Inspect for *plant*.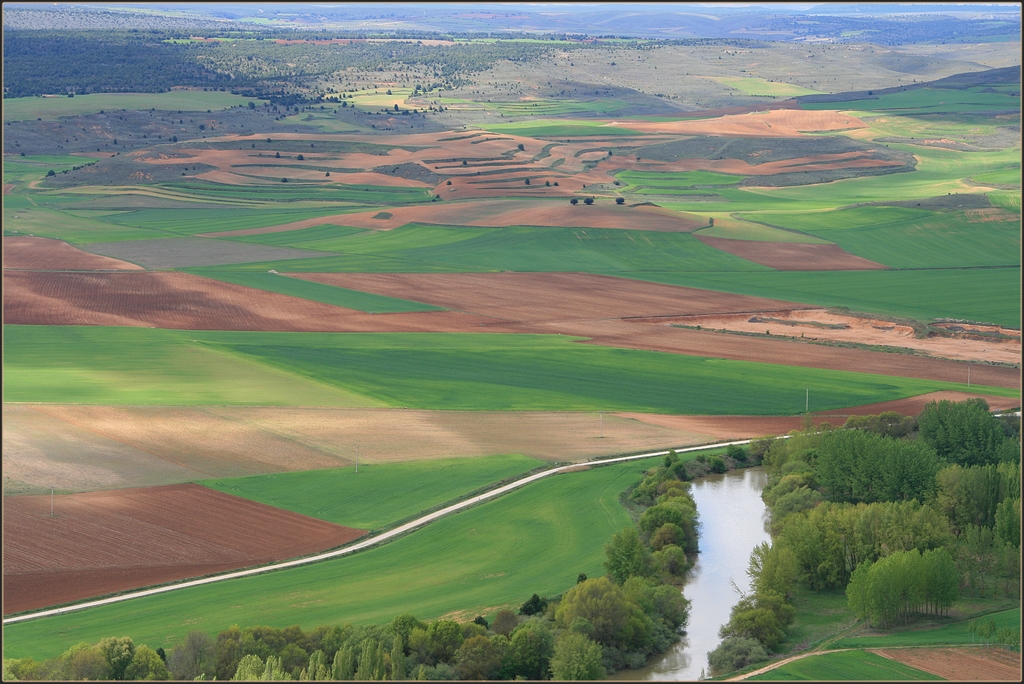
Inspection: <region>971, 616, 995, 646</region>.
